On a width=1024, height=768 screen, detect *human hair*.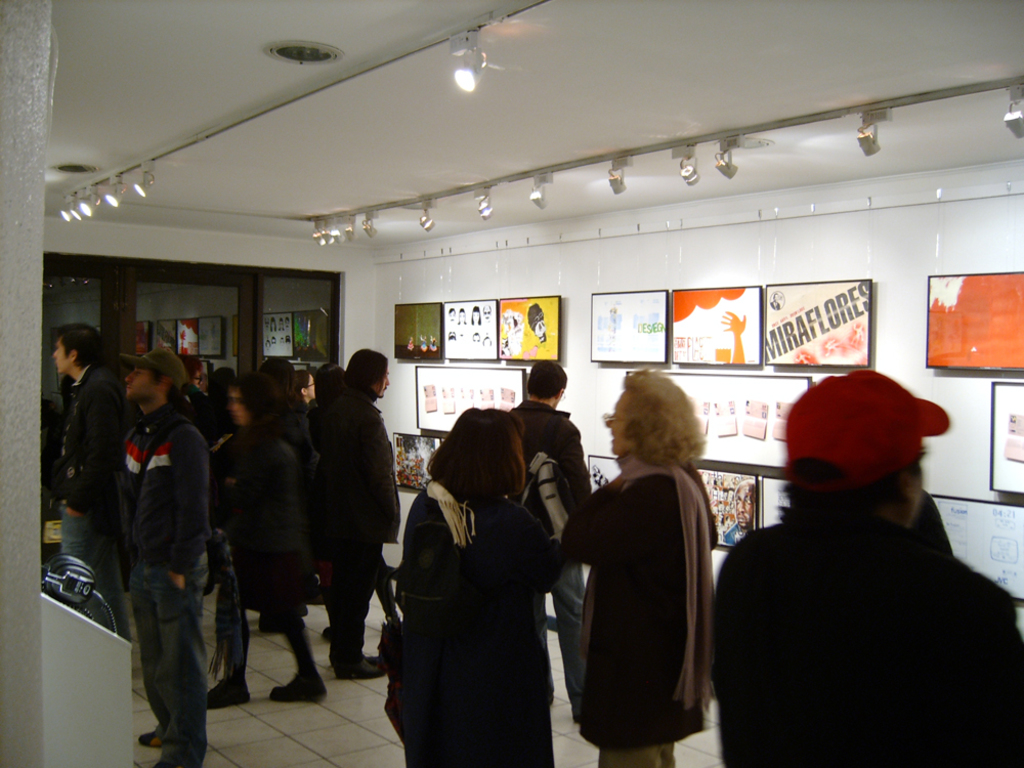
232,372,288,425.
